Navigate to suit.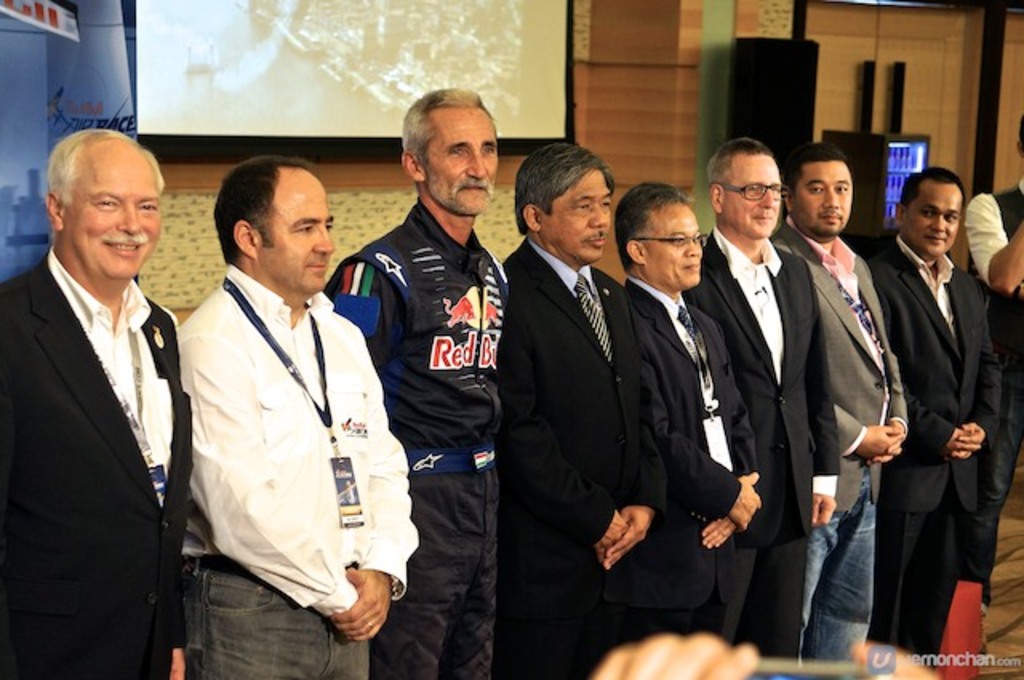
Navigation target: crop(499, 238, 672, 678).
